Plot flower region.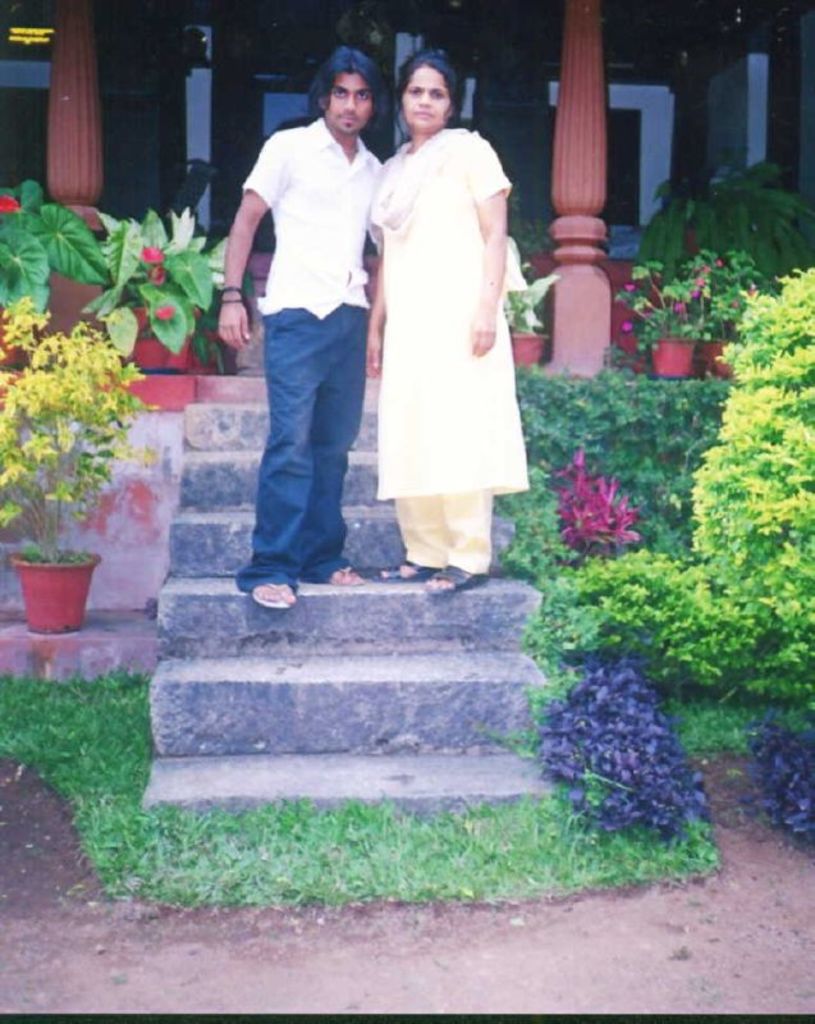
Plotted at locate(670, 296, 686, 312).
